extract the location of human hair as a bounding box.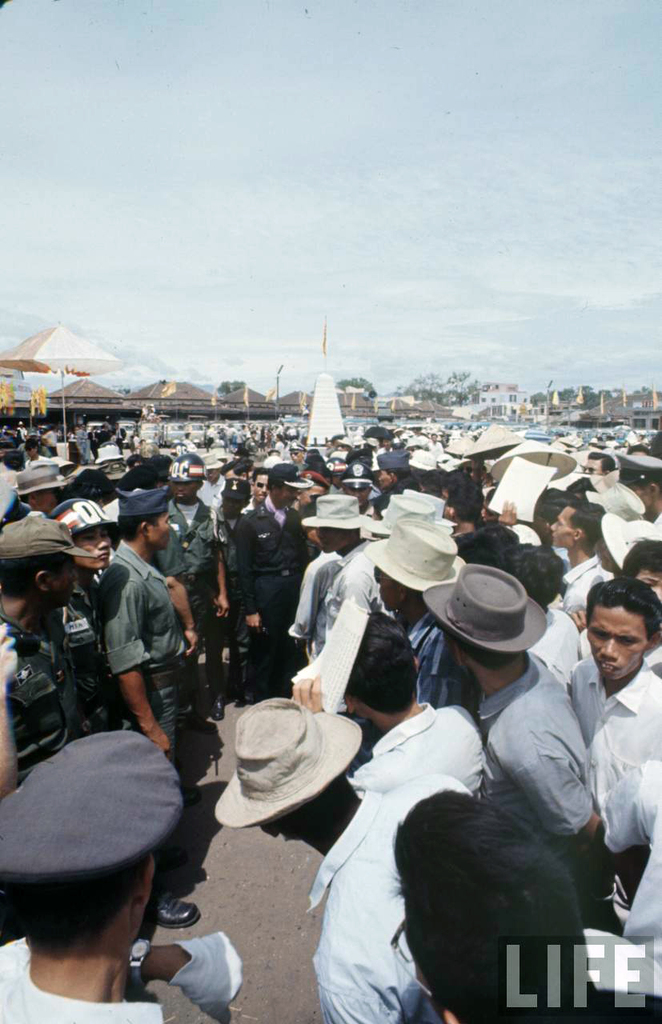
383/467/411/479.
